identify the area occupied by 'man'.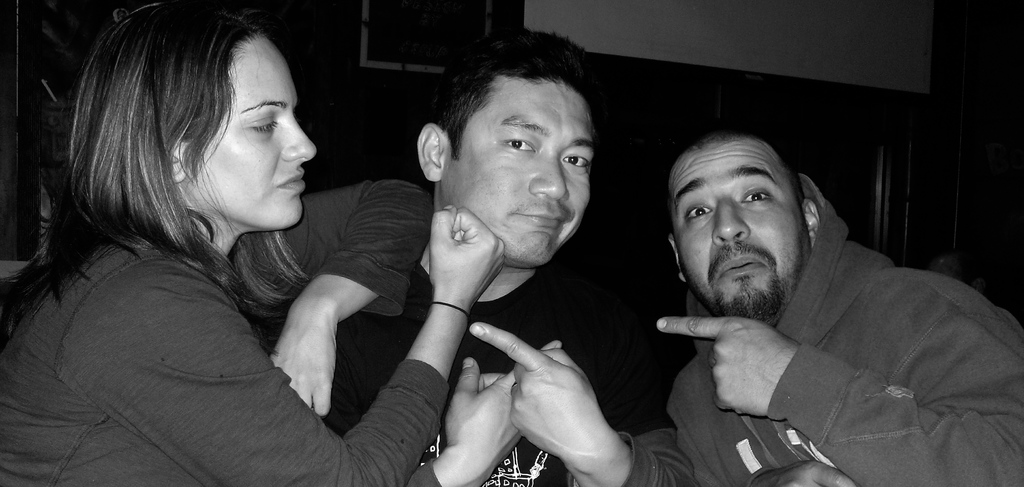
Area: <box>610,116,1011,476</box>.
